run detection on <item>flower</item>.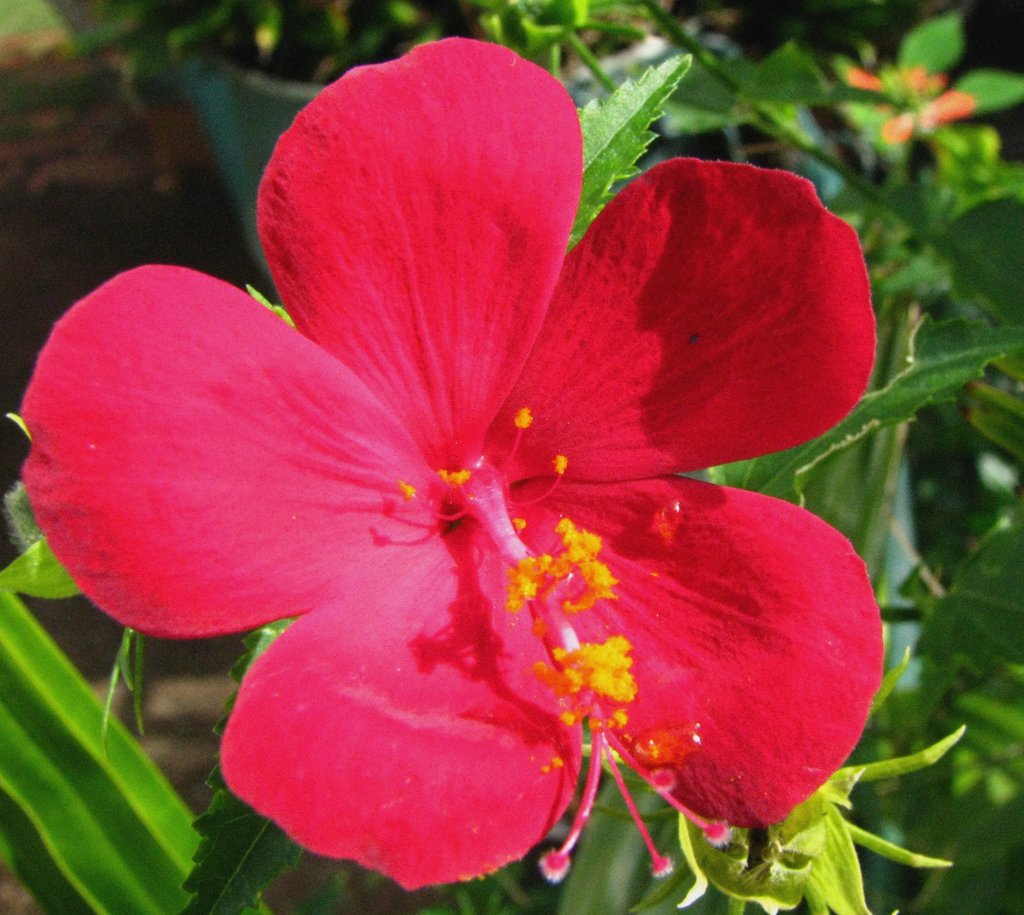
Result: left=679, top=722, right=963, bottom=914.
